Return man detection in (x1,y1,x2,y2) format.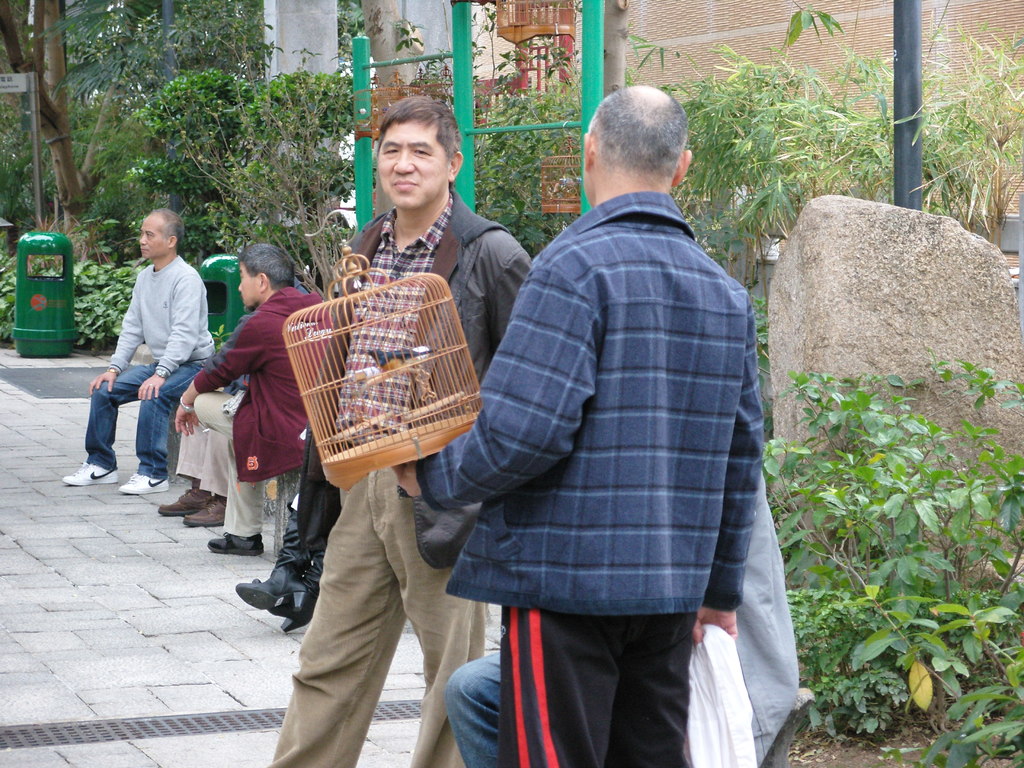
(417,67,783,755).
